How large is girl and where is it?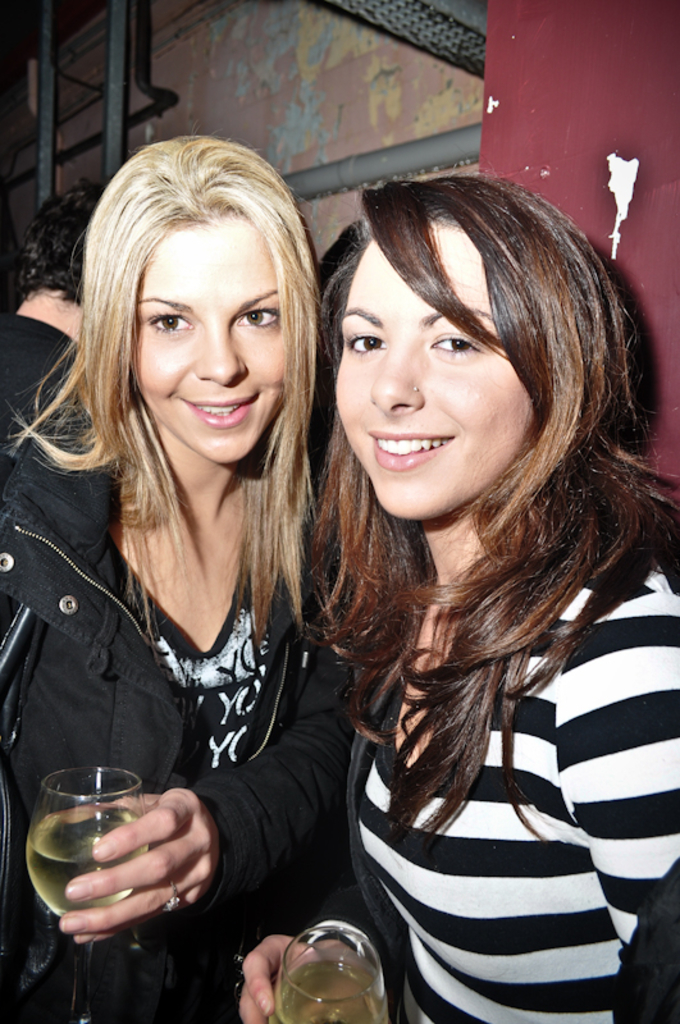
Bounding box: <box>0,128,323,1023</box>.
